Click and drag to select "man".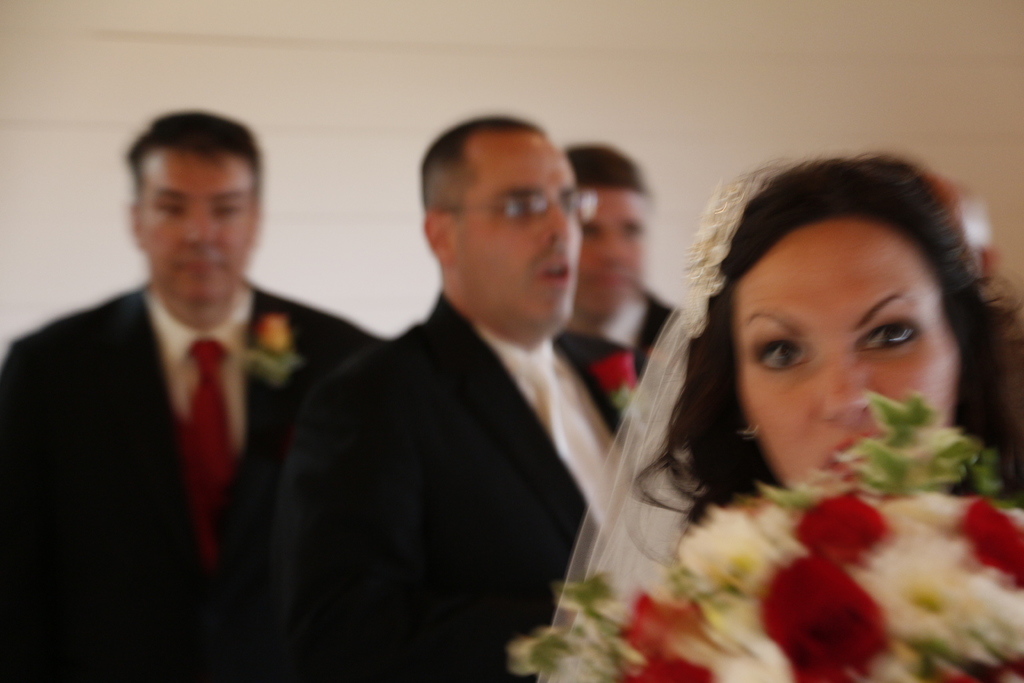
Selection: bbox=(16, 119, 351, 649).
